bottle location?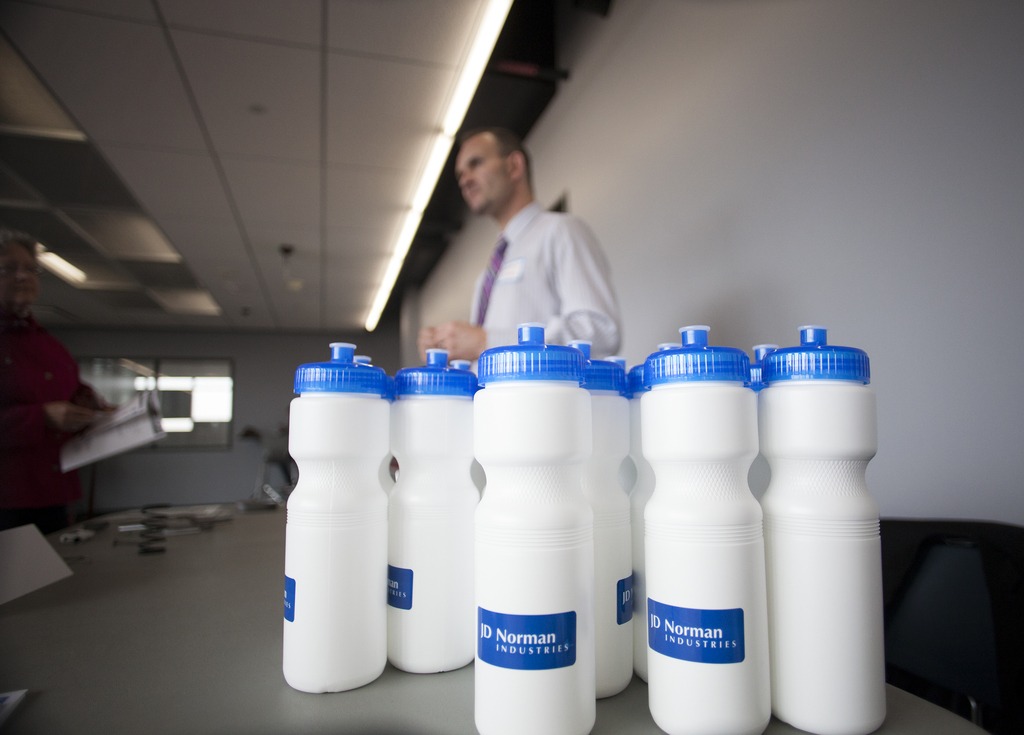
269/343/410/704
